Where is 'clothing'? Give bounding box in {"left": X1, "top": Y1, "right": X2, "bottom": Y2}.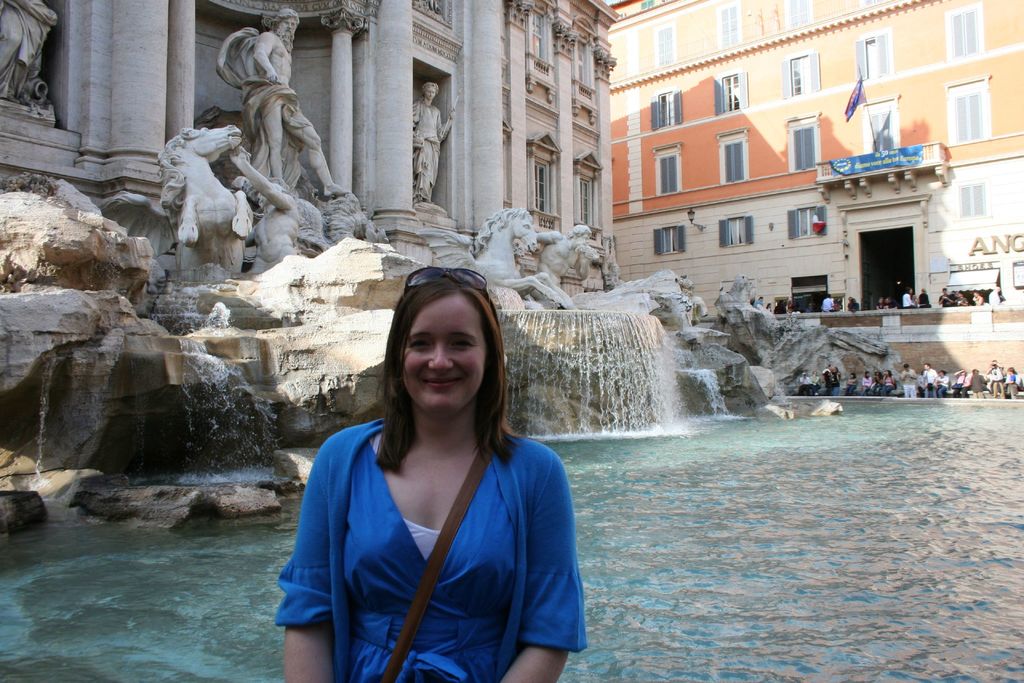
{"left": 412, "top": 101, "right": 442, "bottom": 199}.
